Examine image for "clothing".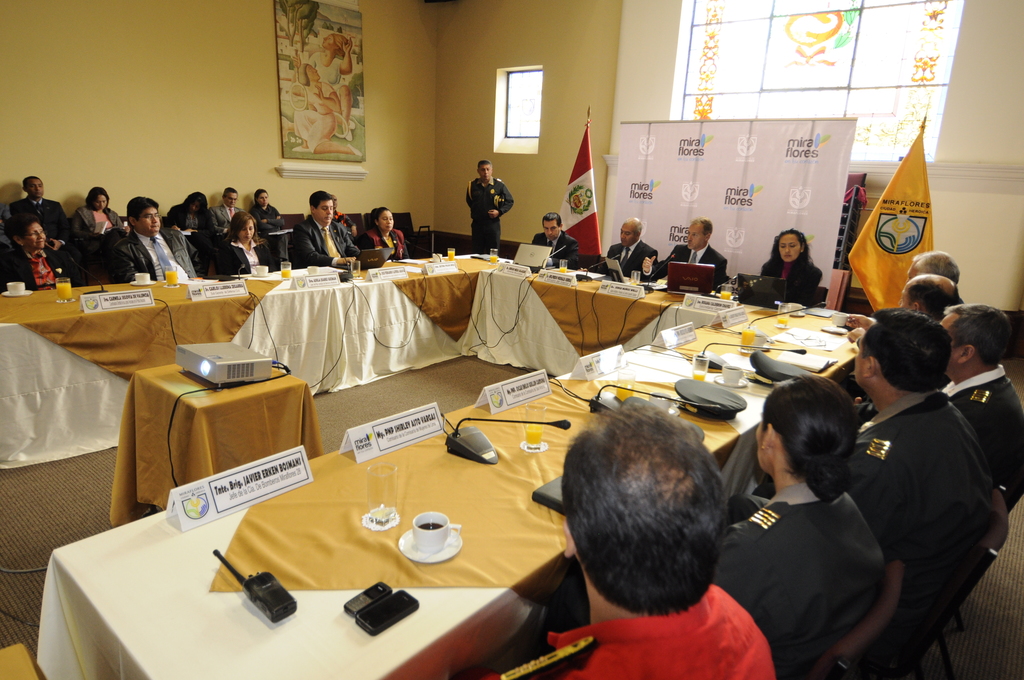
Examination result: select_region(358, 227, 410, 257).
